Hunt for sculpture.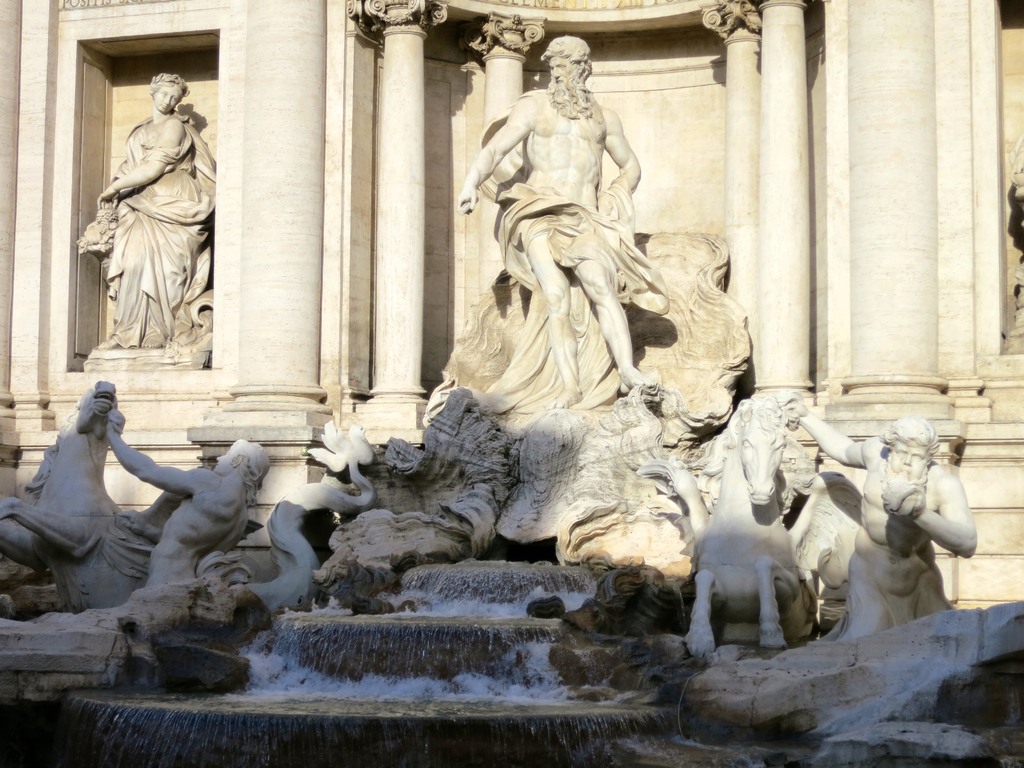
Hunted down at x1=655, y1=403, x2=1014, y2=667.
